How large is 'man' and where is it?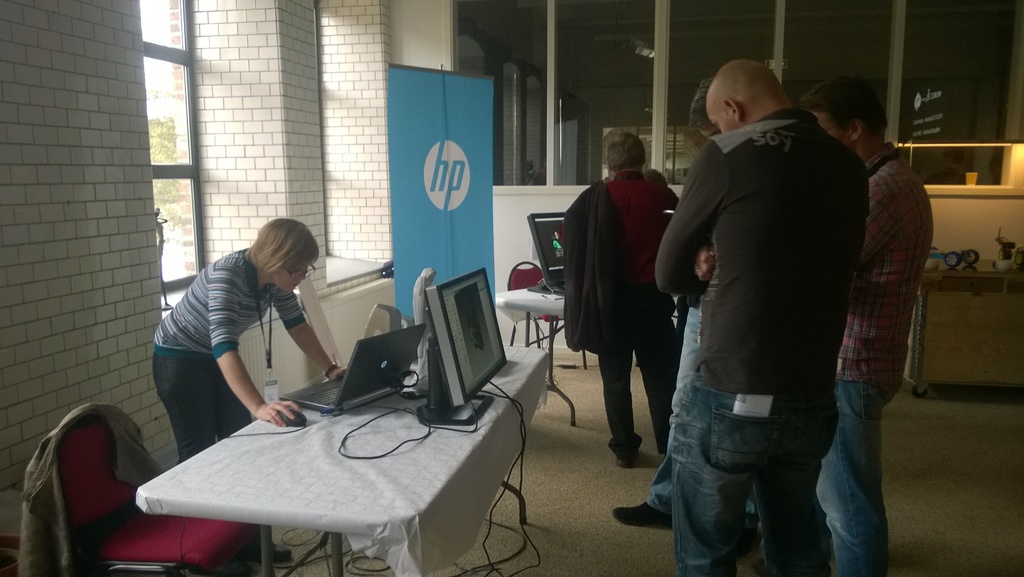
Bounding box: x1=652, y1=34, x2=888, y2=538.
